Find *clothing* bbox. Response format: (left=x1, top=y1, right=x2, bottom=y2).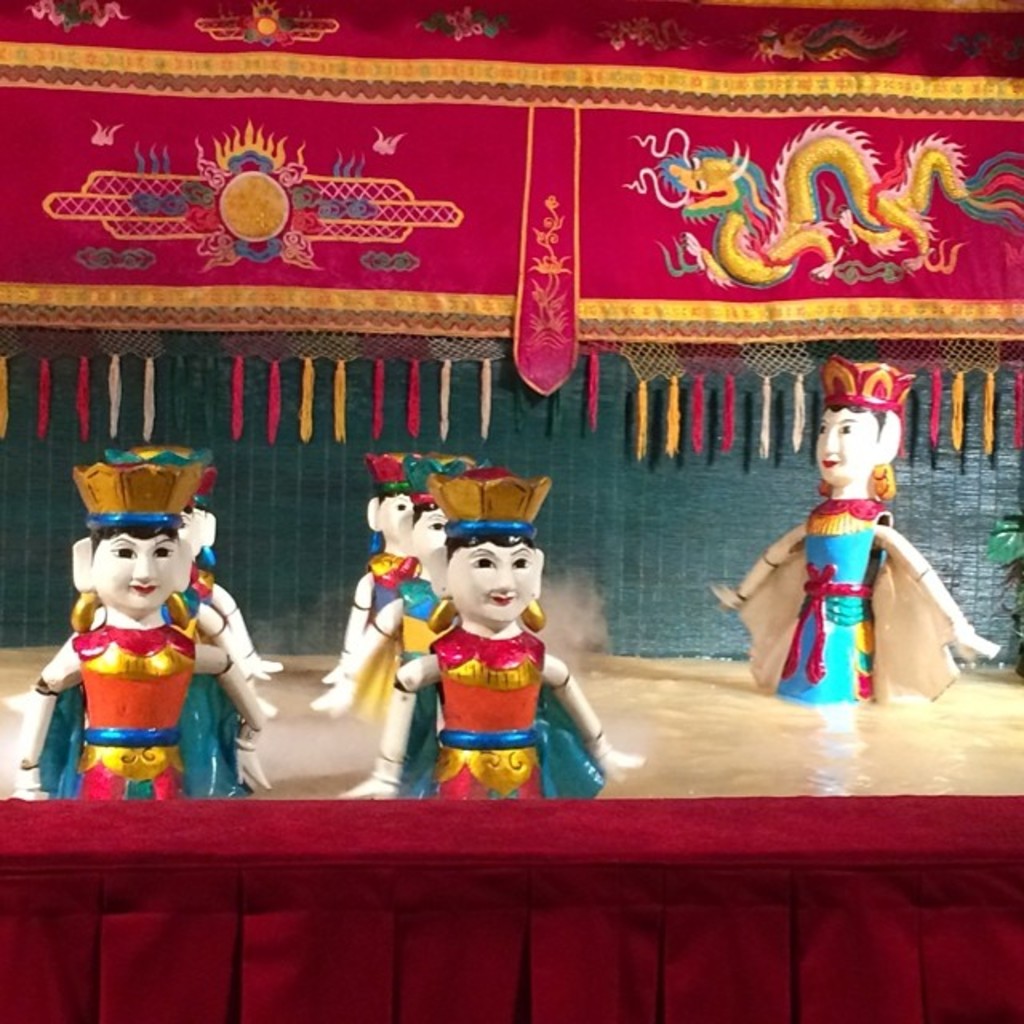
(left=344, top=581, right=454, bottom=726).
